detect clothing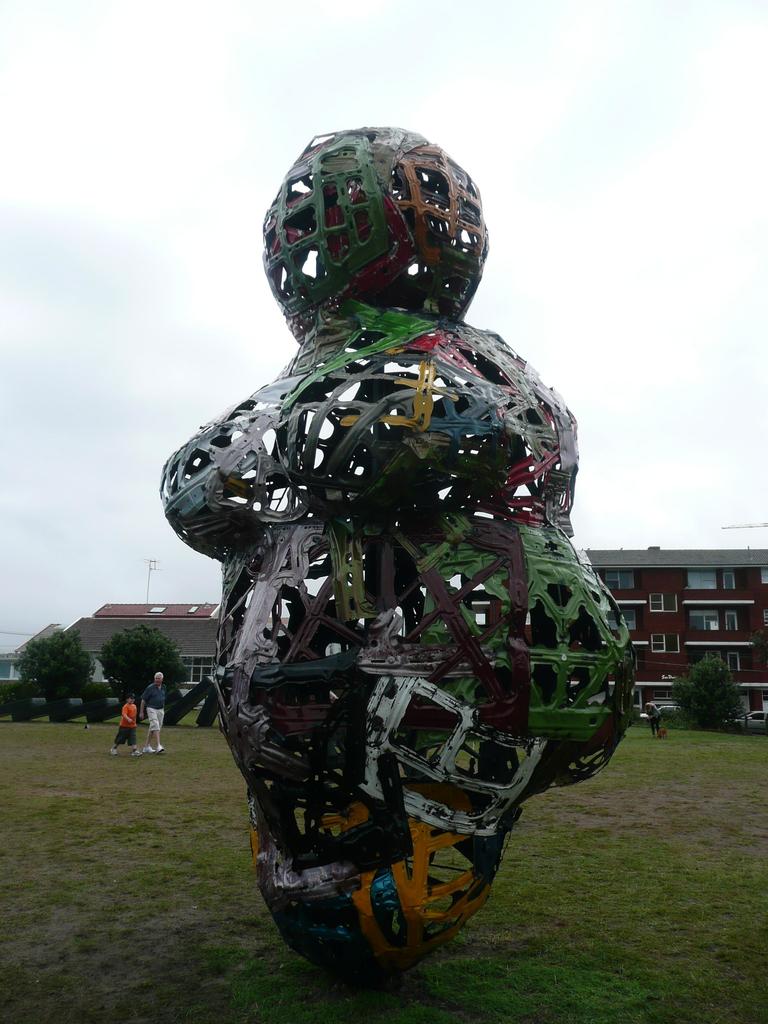
[142, 680, 170, 730]
